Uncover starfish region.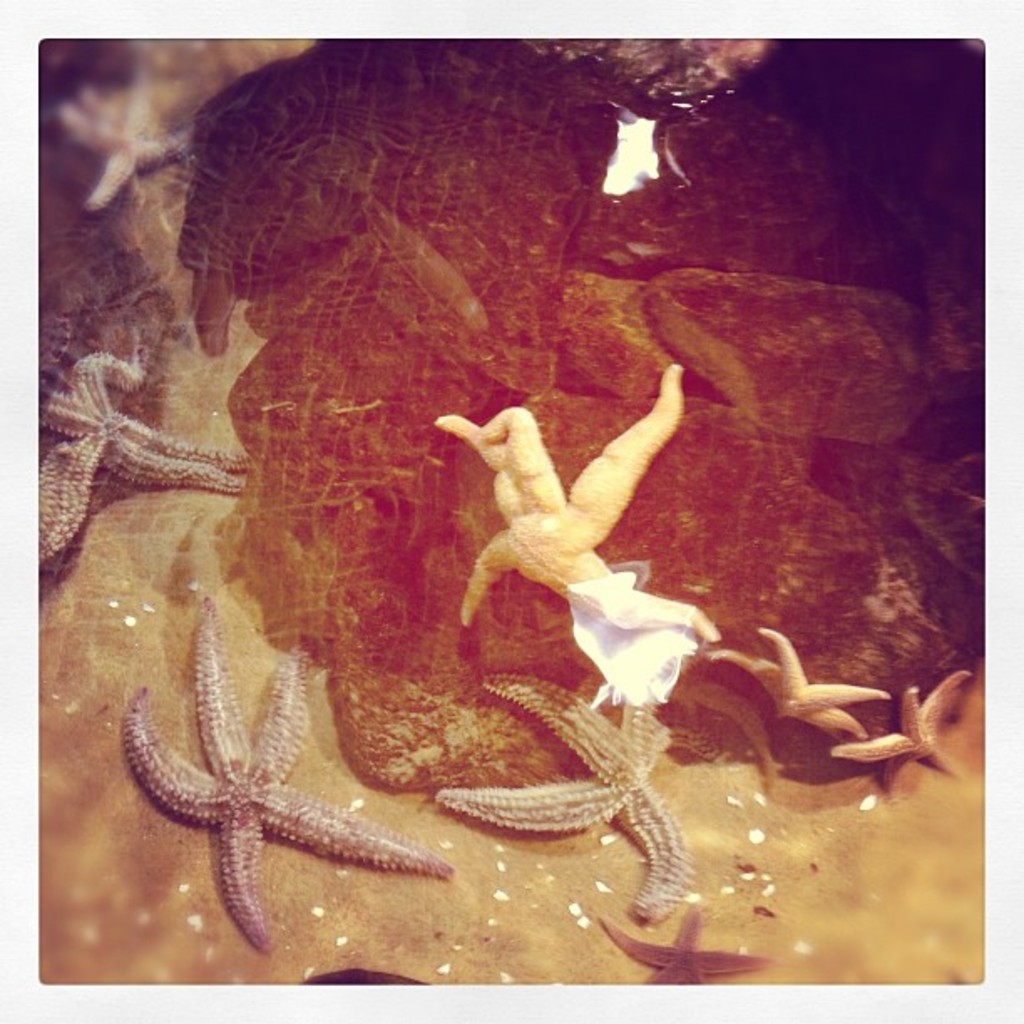
Uncovered: 425:361:716:648.
